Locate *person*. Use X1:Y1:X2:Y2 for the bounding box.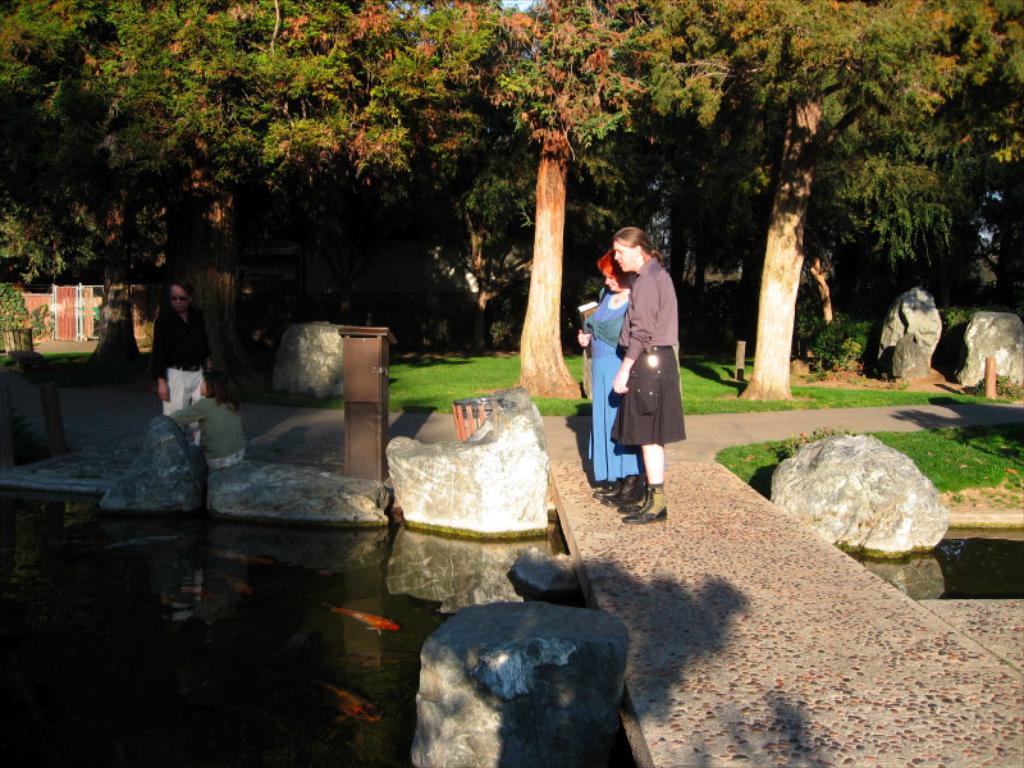
150:278:210:448.
